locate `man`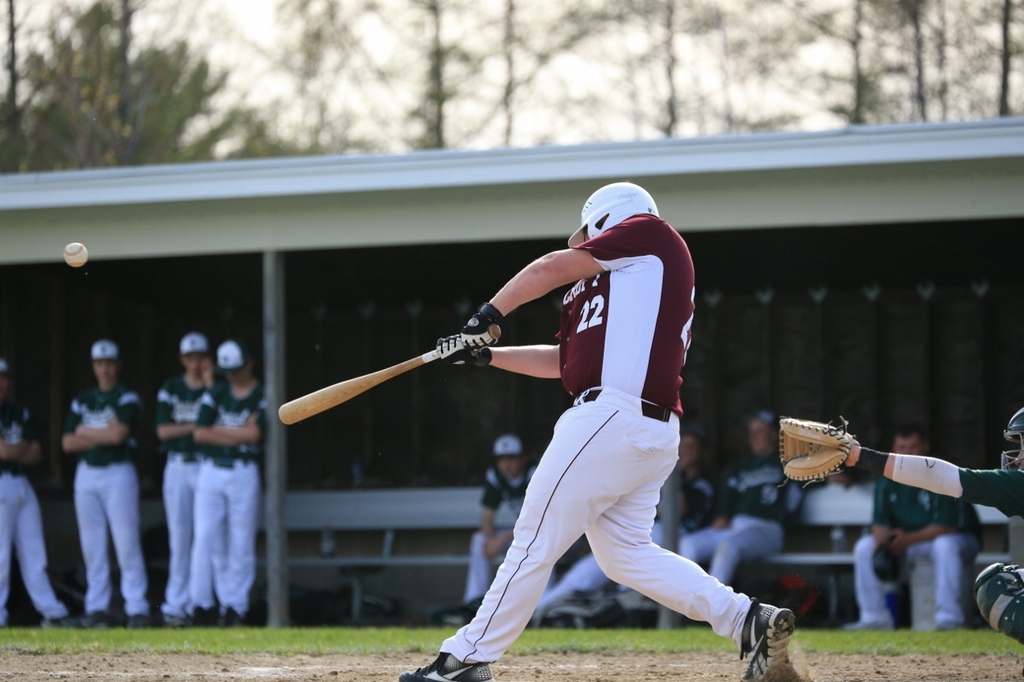
bbox=[531, 428, 718, 624]
